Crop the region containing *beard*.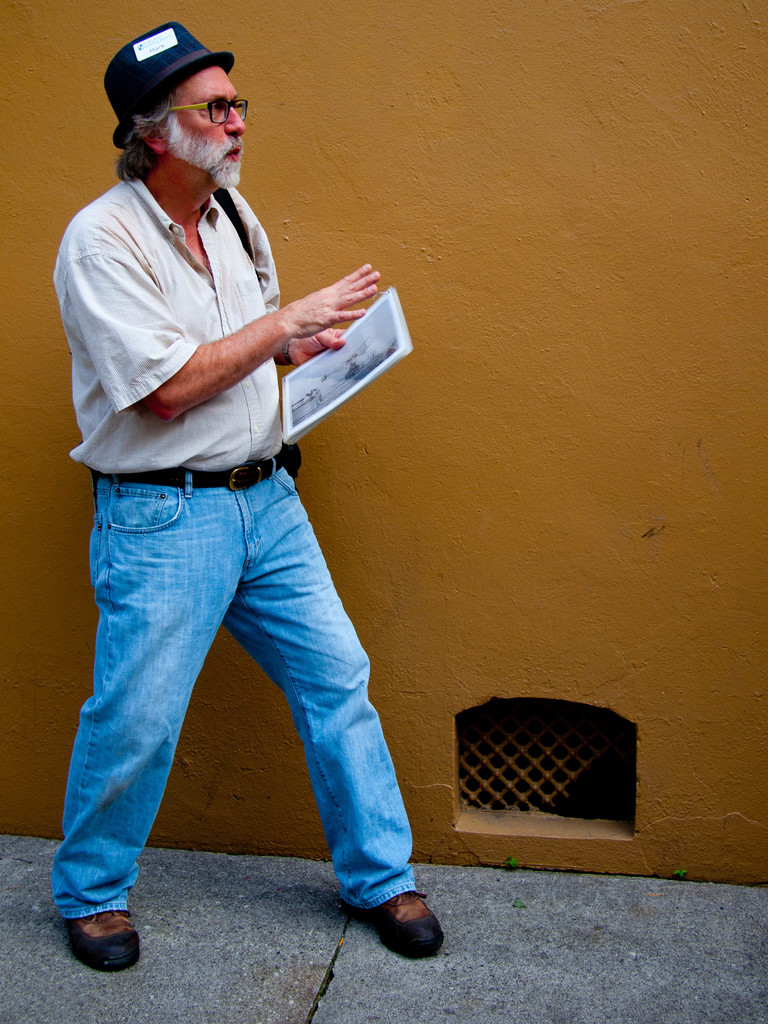
Crop region: bbox=(167, 113, 244, 189).
